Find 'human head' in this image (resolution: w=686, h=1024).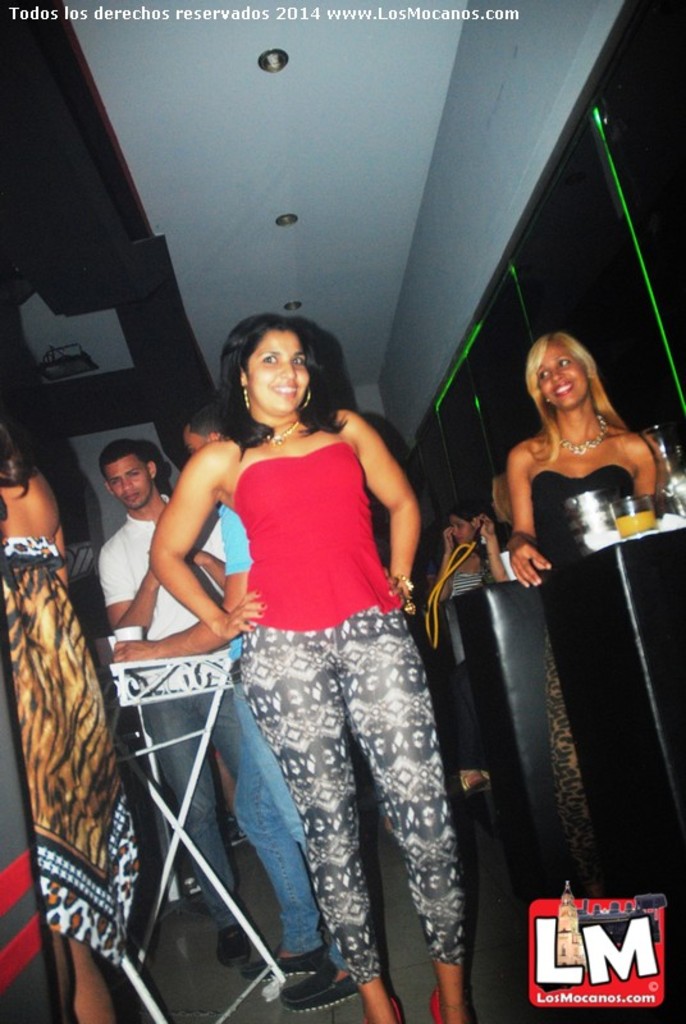
bbox(203, 301, 349, 425).
